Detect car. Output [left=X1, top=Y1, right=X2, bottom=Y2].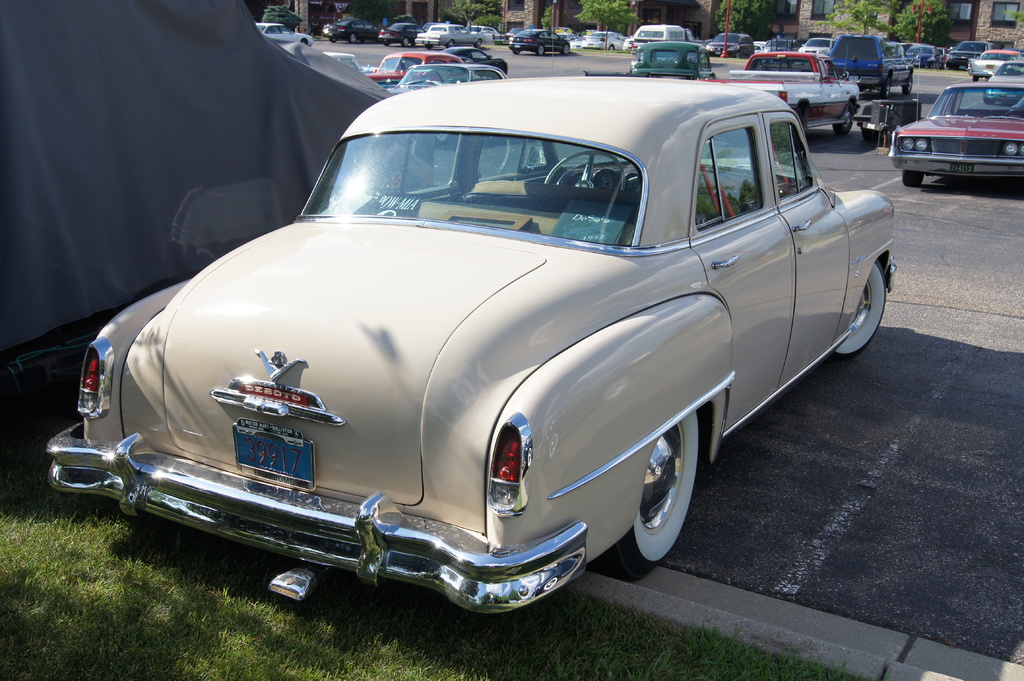
[left=39, top=84, right=910, bottom=617].
